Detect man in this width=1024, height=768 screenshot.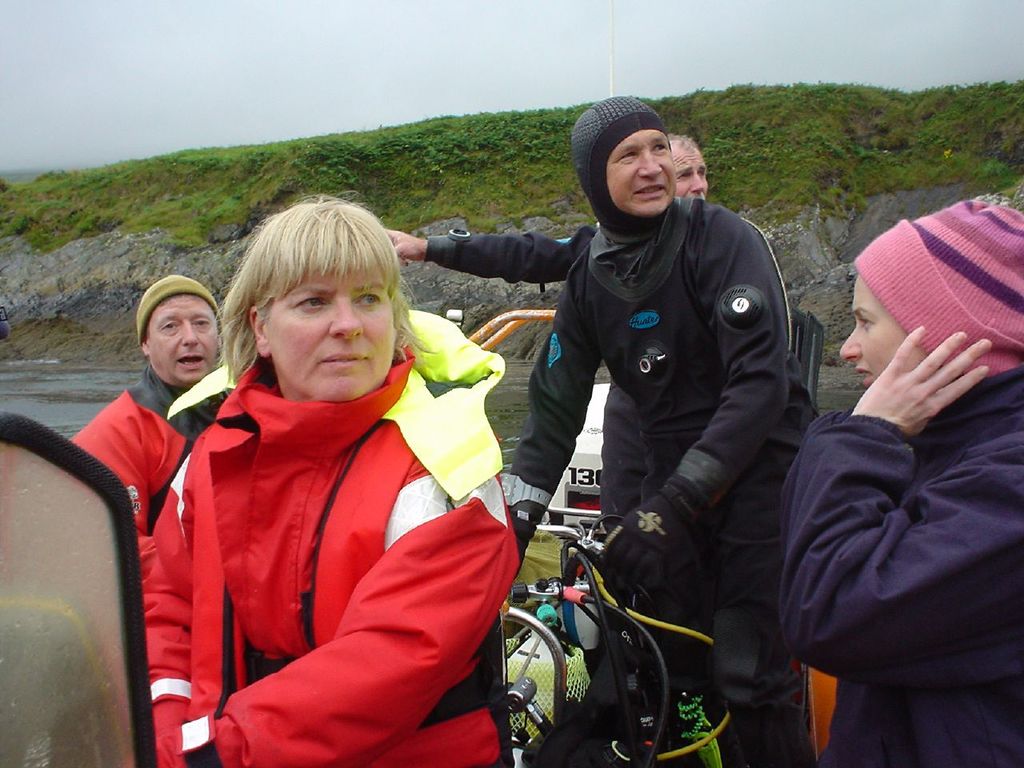
Detection: 386 133 710 530.
